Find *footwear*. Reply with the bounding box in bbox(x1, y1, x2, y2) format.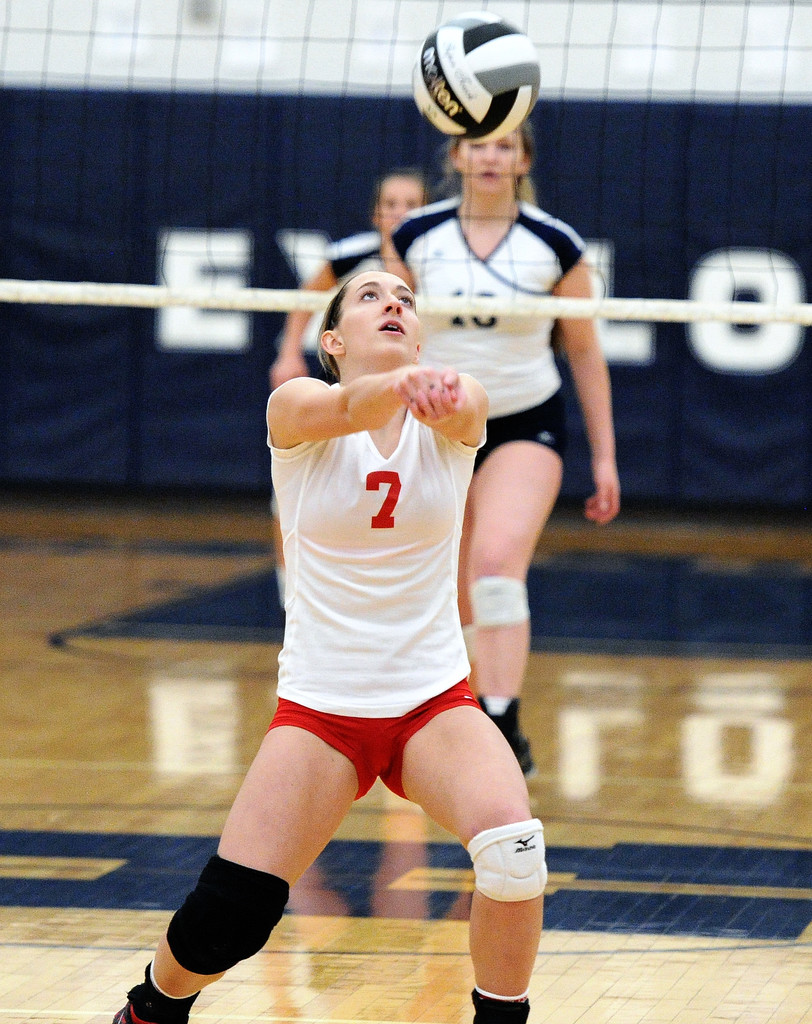
bbox(518, 732, 537, 781).
